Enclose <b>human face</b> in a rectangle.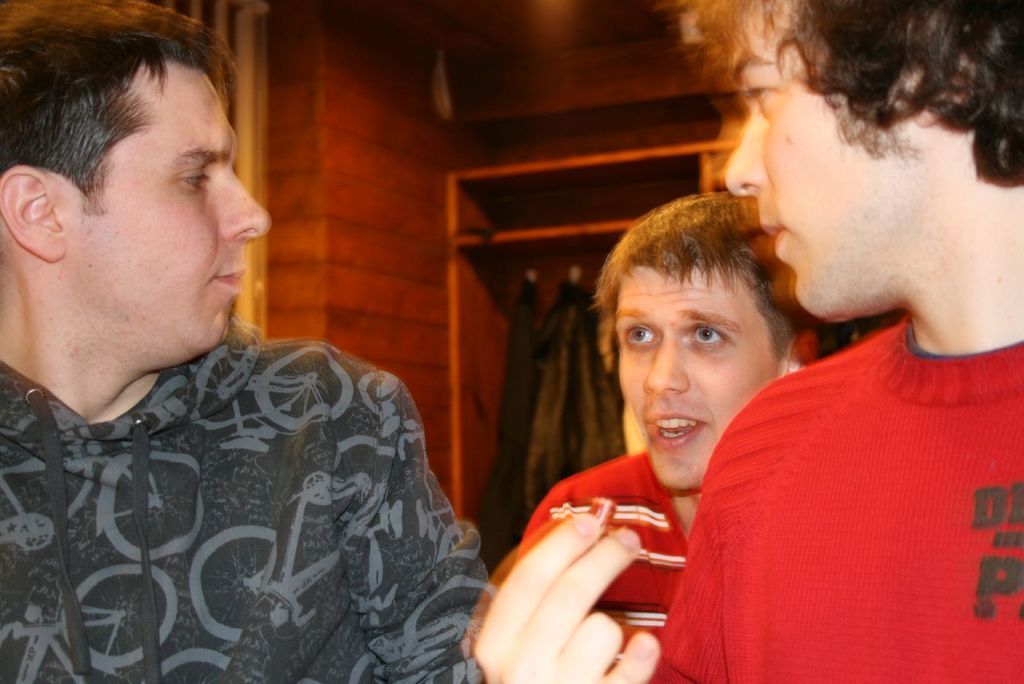
[614,265,781,487].
